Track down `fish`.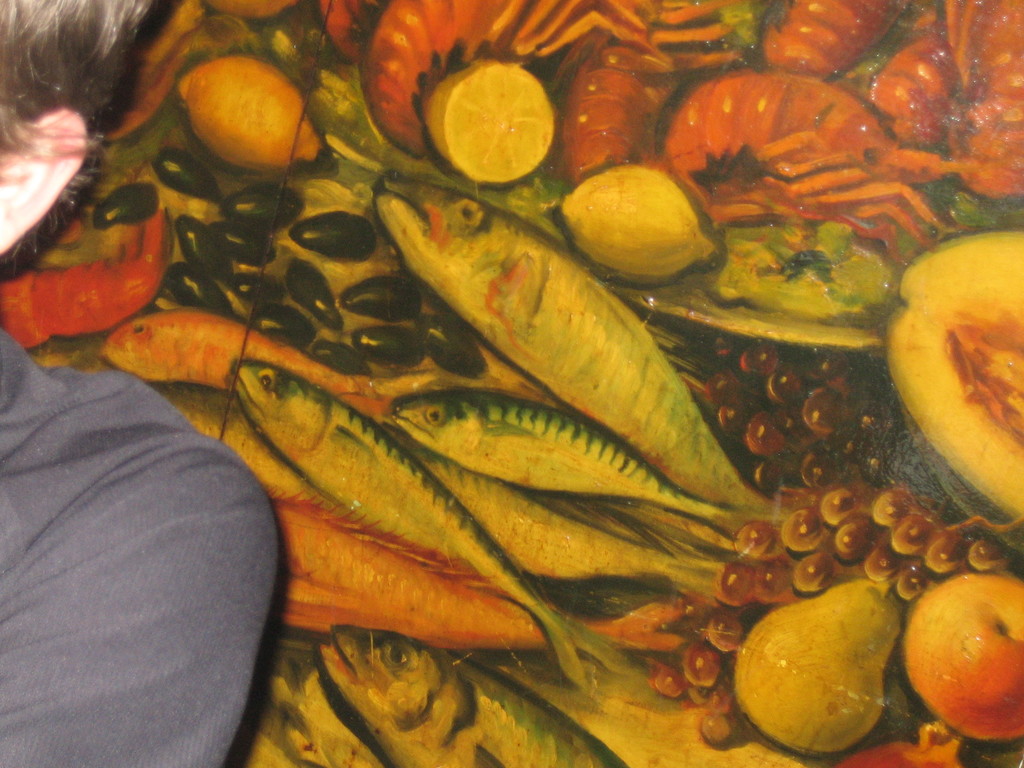
Tracked to box(385, 394, 776, 536).
